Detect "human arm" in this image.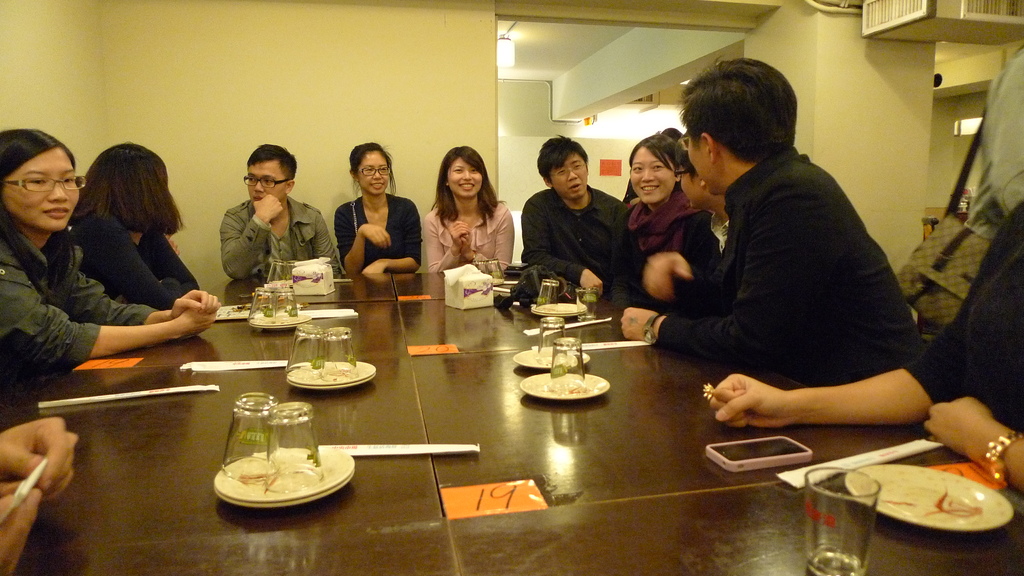
Detection: (622, 194, 835, 367).
